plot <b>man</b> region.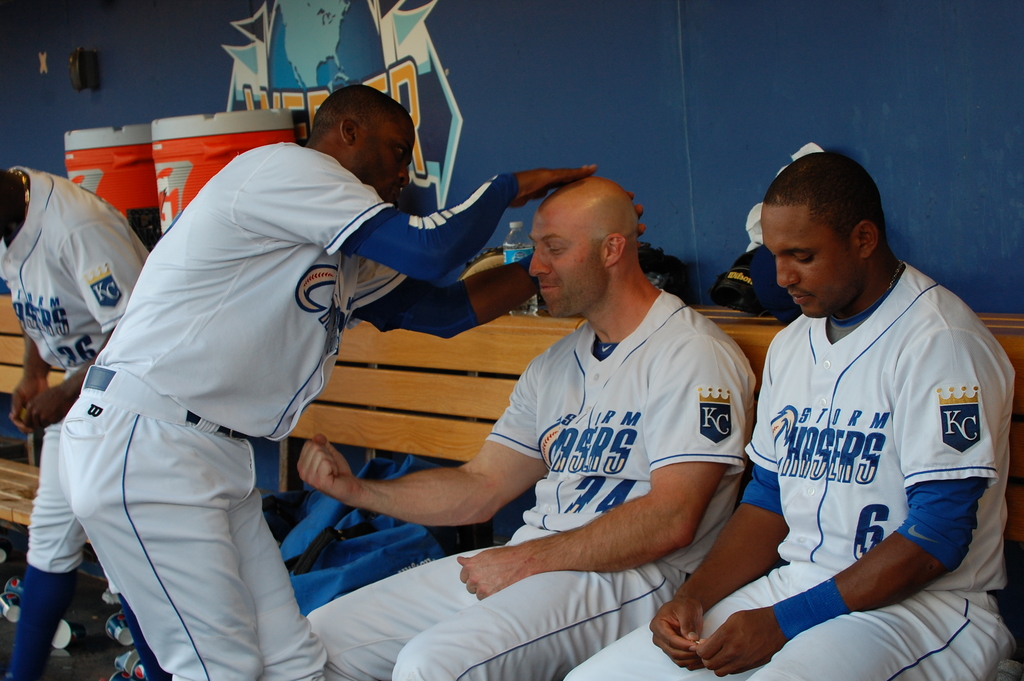
Plotted at locate(59, 75, 655, 680).
